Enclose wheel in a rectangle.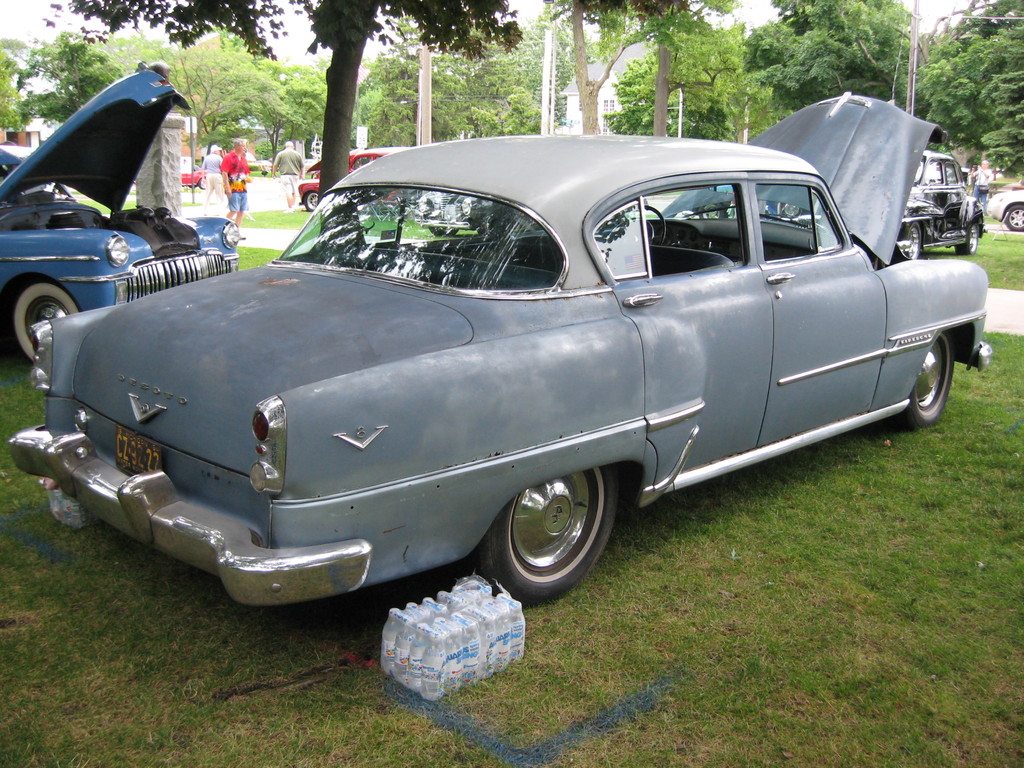
<bbox>902, 223, 922, 262</bbox>.
